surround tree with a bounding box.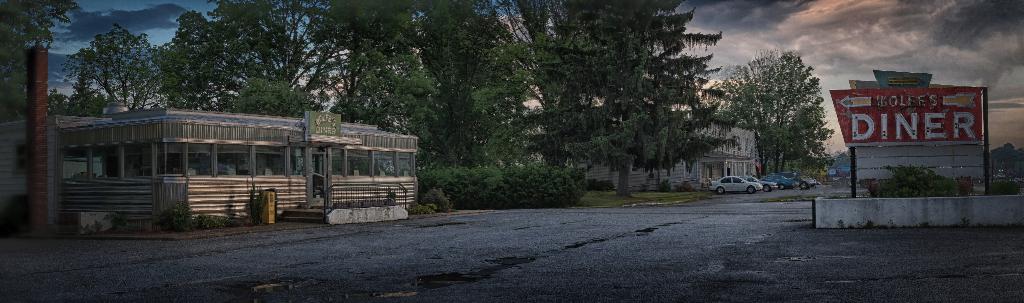
bbox(1, 0, 83, 124).
